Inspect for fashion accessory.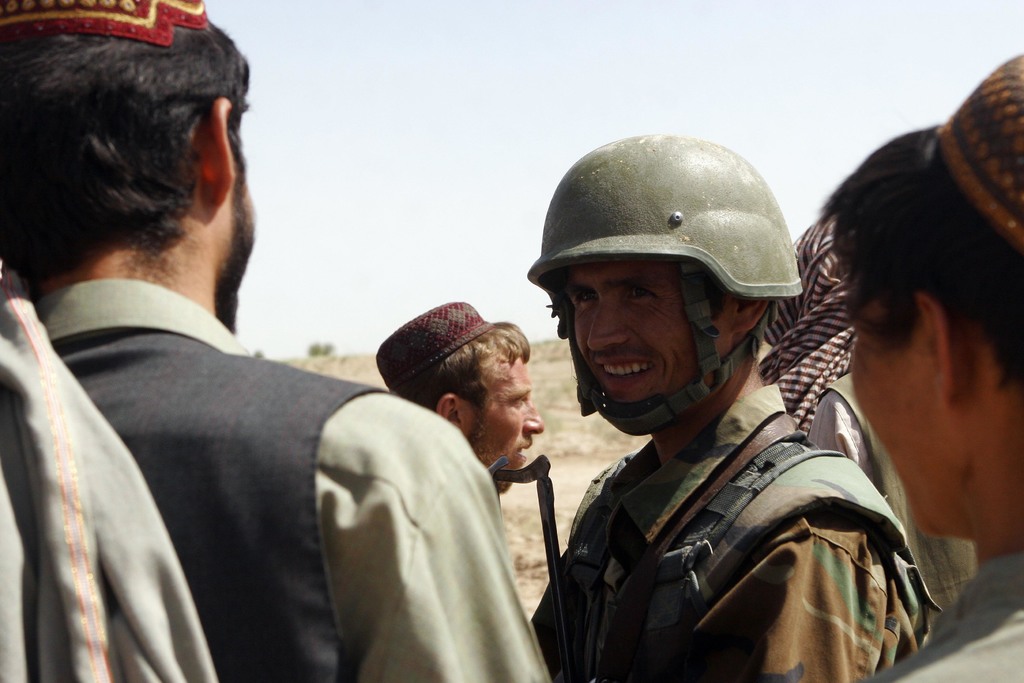
Inspection: left=0, top=0, right=212, bottom=50.
